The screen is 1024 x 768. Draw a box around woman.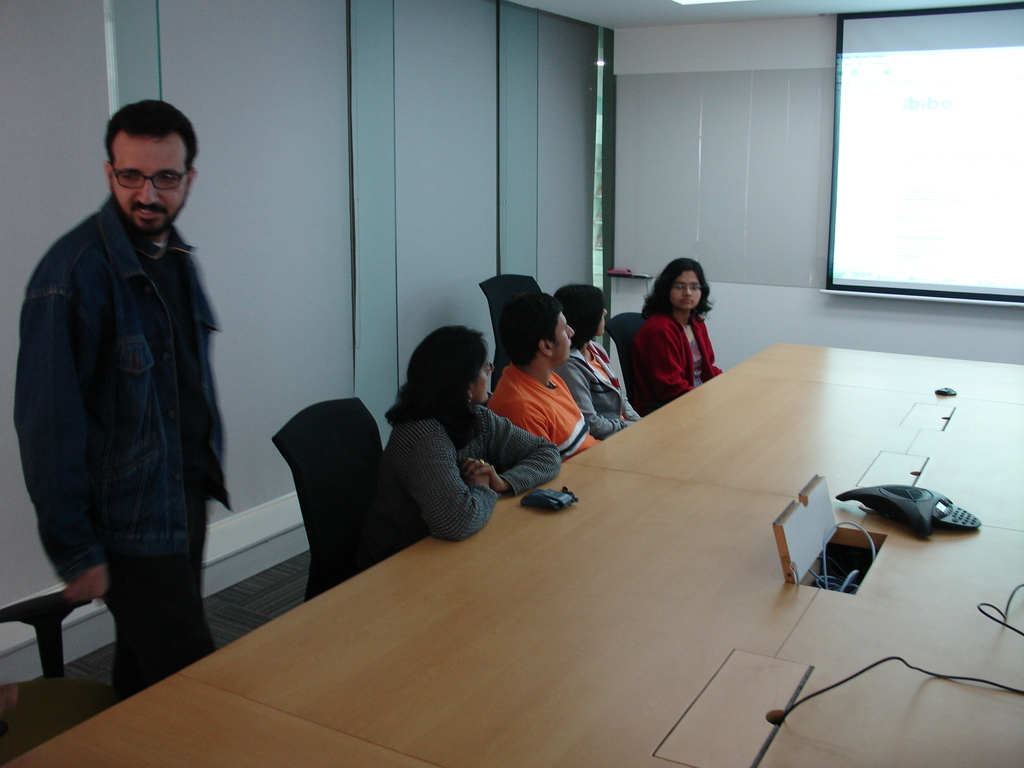
(left=356, top=321, right=515, bottom=573).
